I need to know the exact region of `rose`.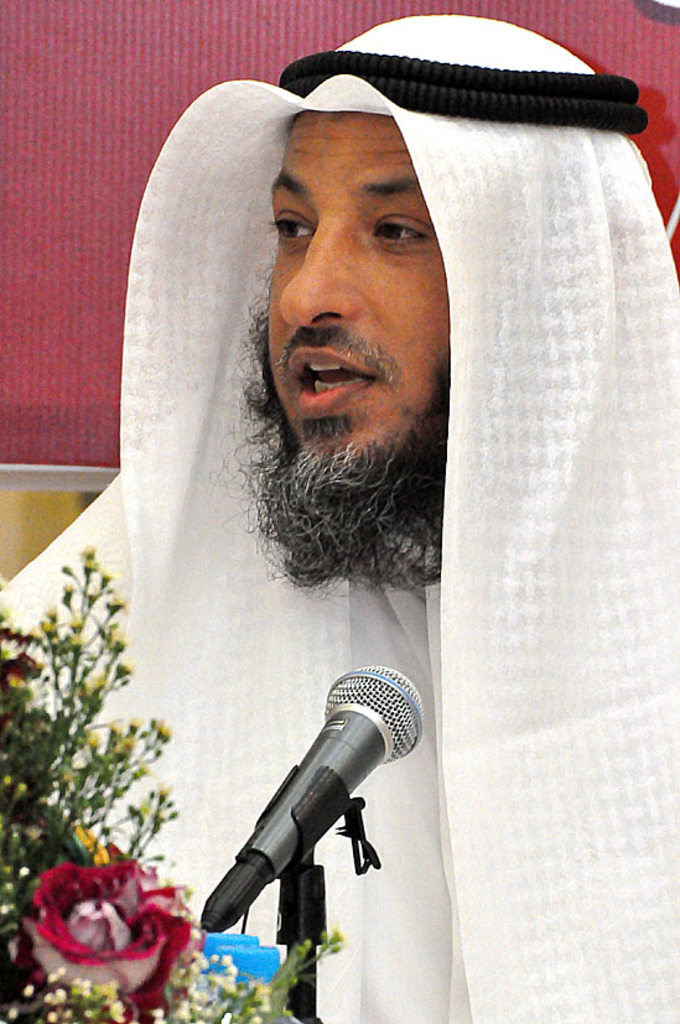
Region: locate(7, 843, 187, 1023).
